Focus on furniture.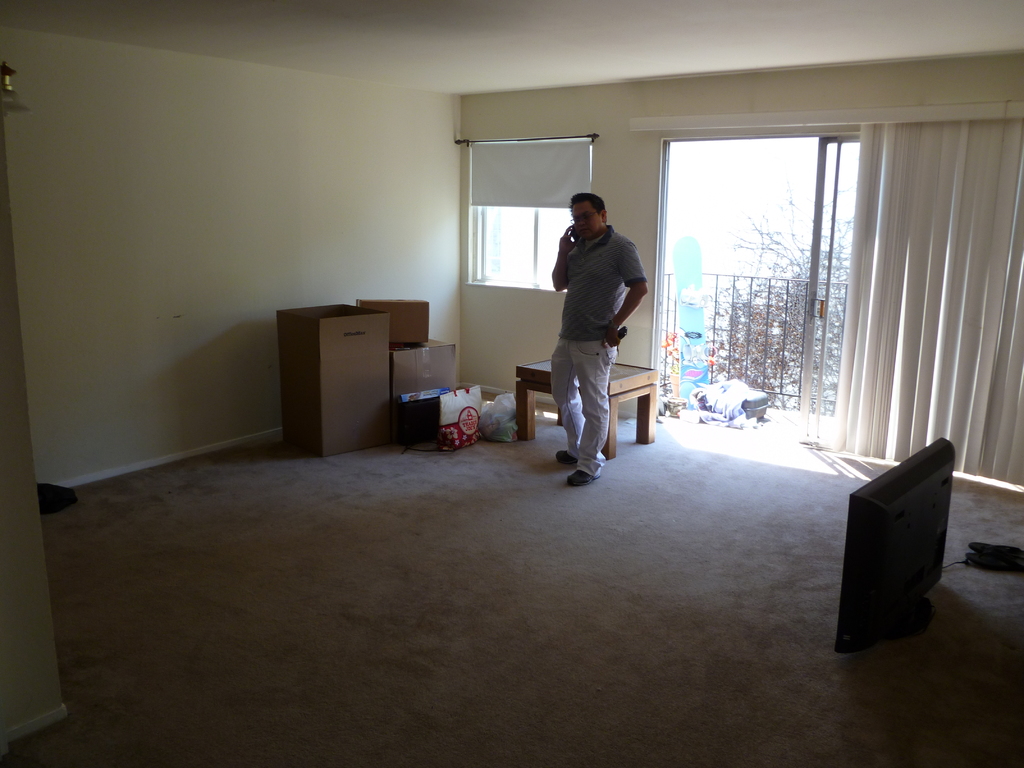
Focused at x1=514, y1=356, x2=658, y2=458.
